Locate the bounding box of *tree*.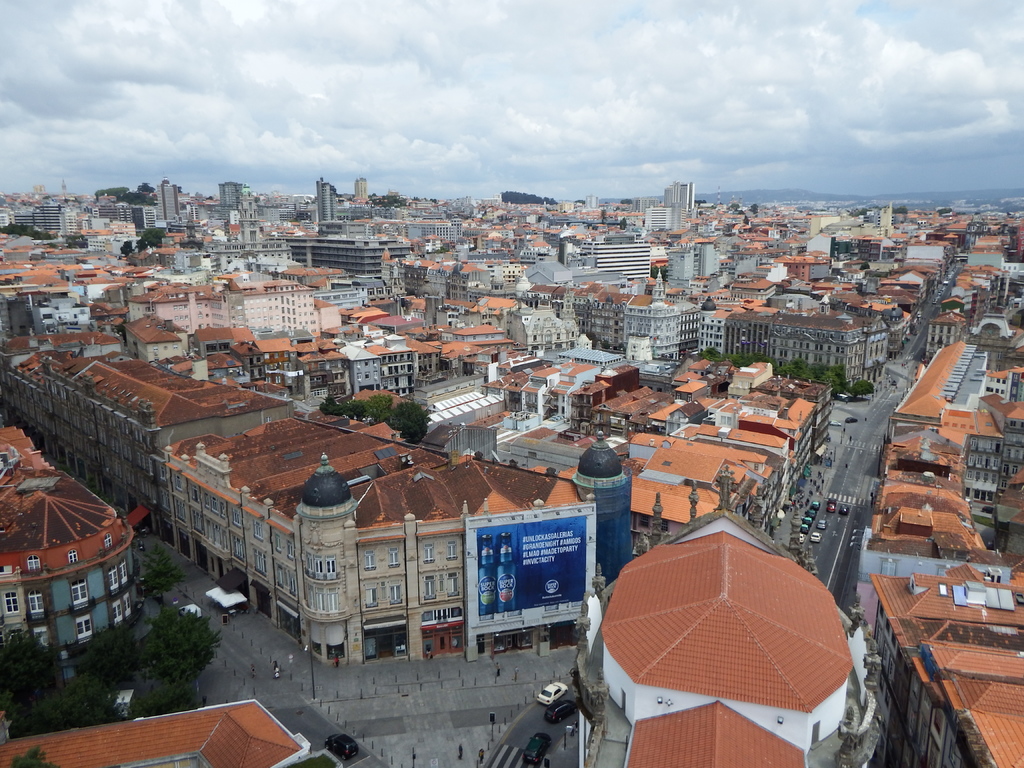
Bounding box: locate(127, 603, 228, 723).
